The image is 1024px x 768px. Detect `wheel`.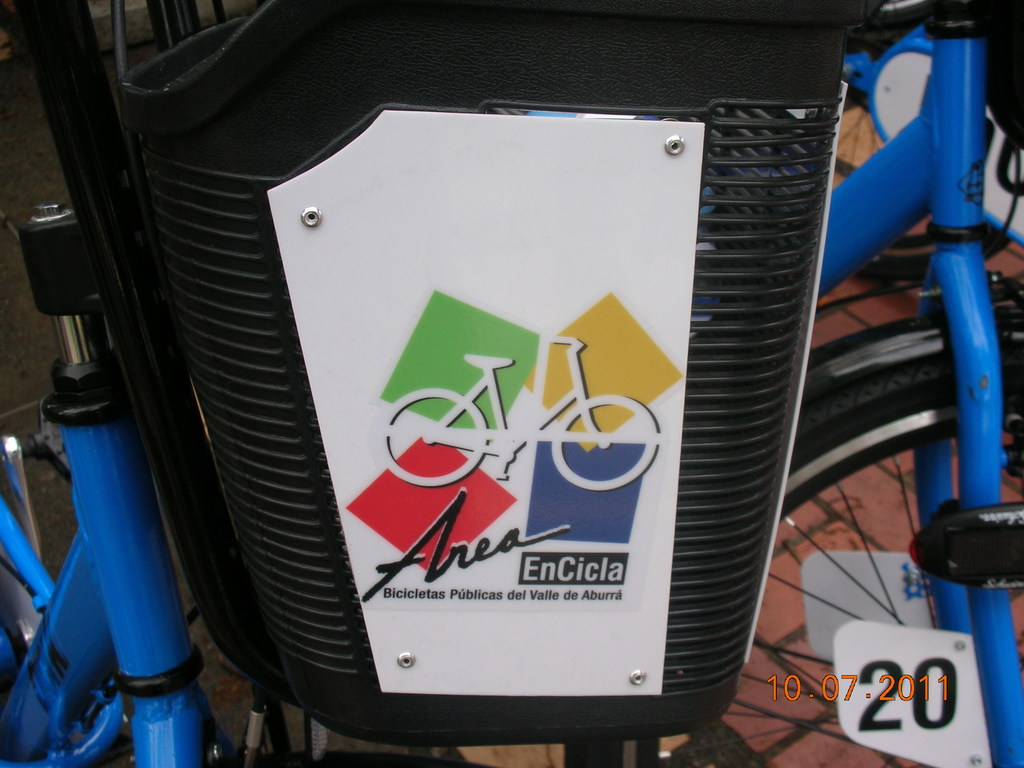
Detection: pyautogui.locateOnScreen(554, 387, 666, 493).
